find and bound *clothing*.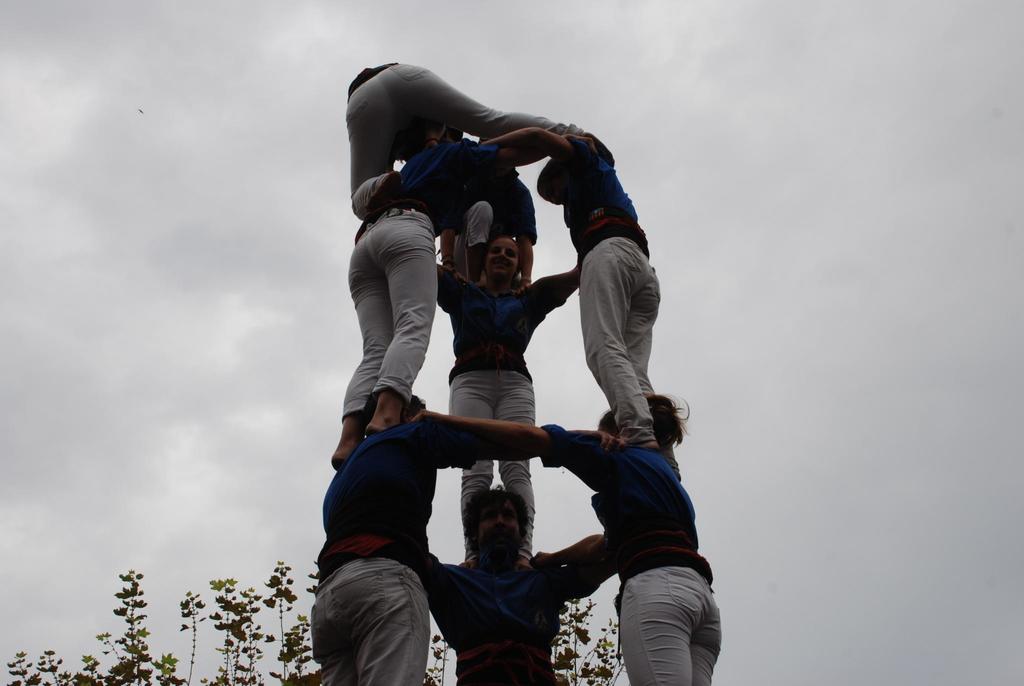
Bound: region(542, 418, 727, 682).
